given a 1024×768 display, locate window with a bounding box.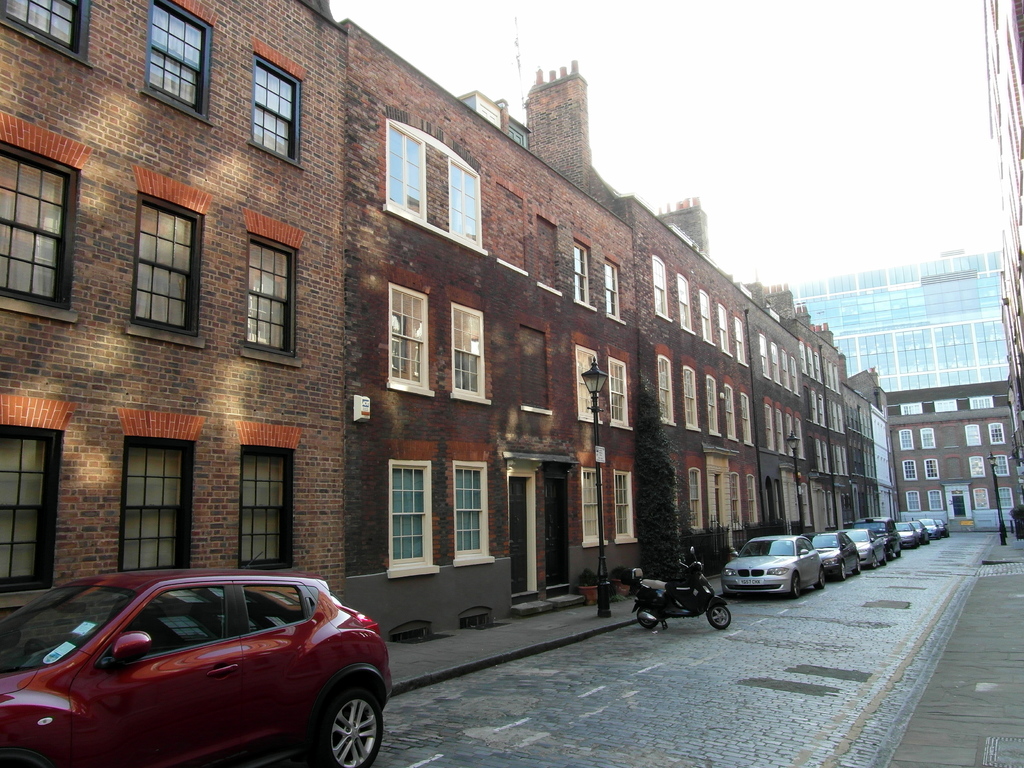
Located: select_region(579, 468, 600, 540).
